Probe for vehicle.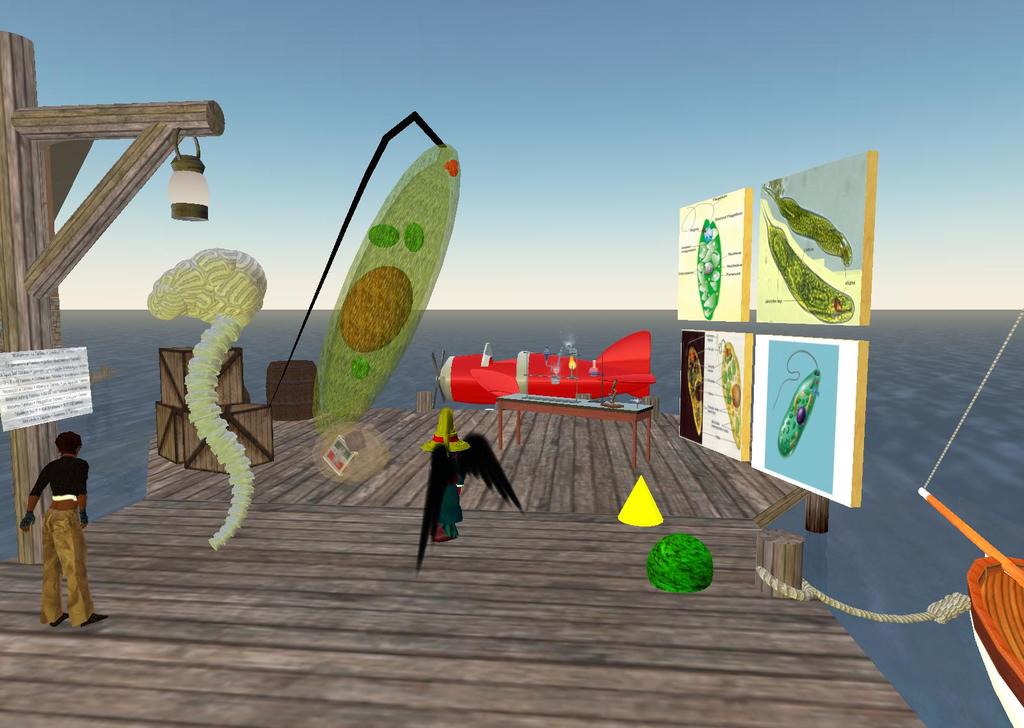
Probe result: locate(408, 309, 678, 423).
